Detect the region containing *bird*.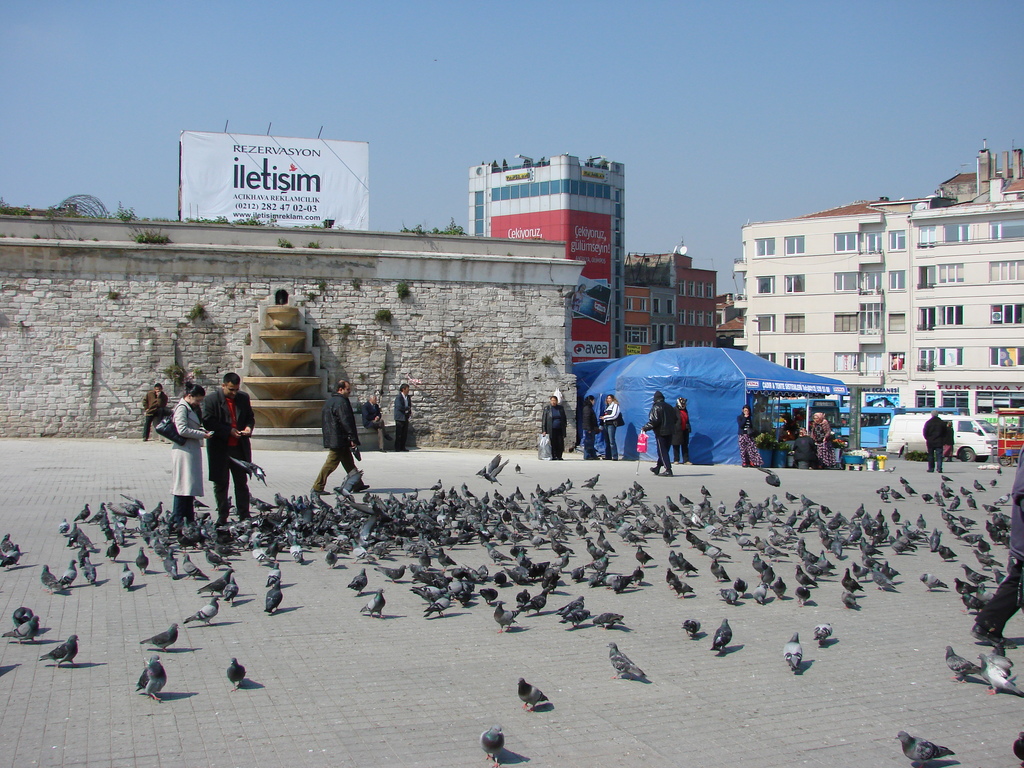
crop(894, 729, 960, 767).
